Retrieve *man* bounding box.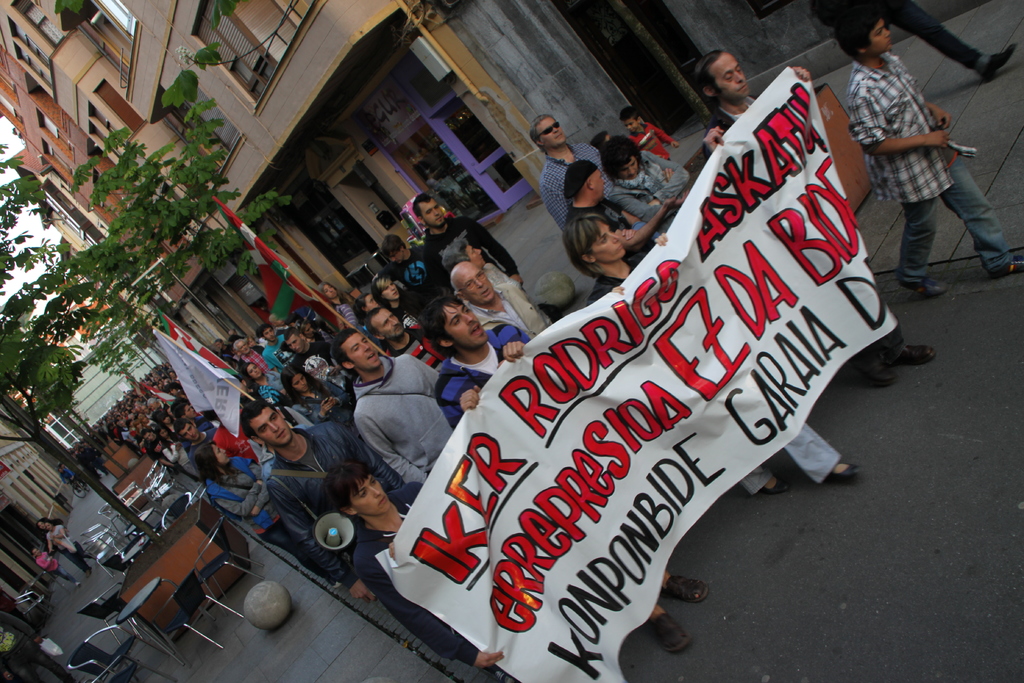
Bounding box: 212 338 232 359.
